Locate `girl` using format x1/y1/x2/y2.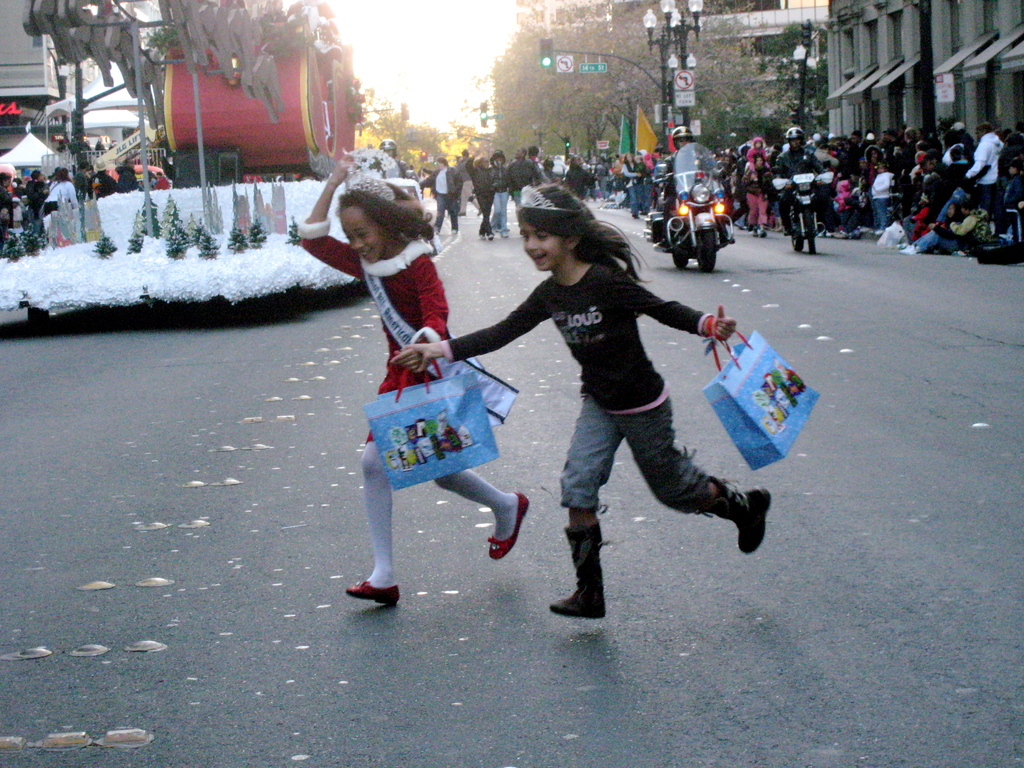
291/159/529/609.
